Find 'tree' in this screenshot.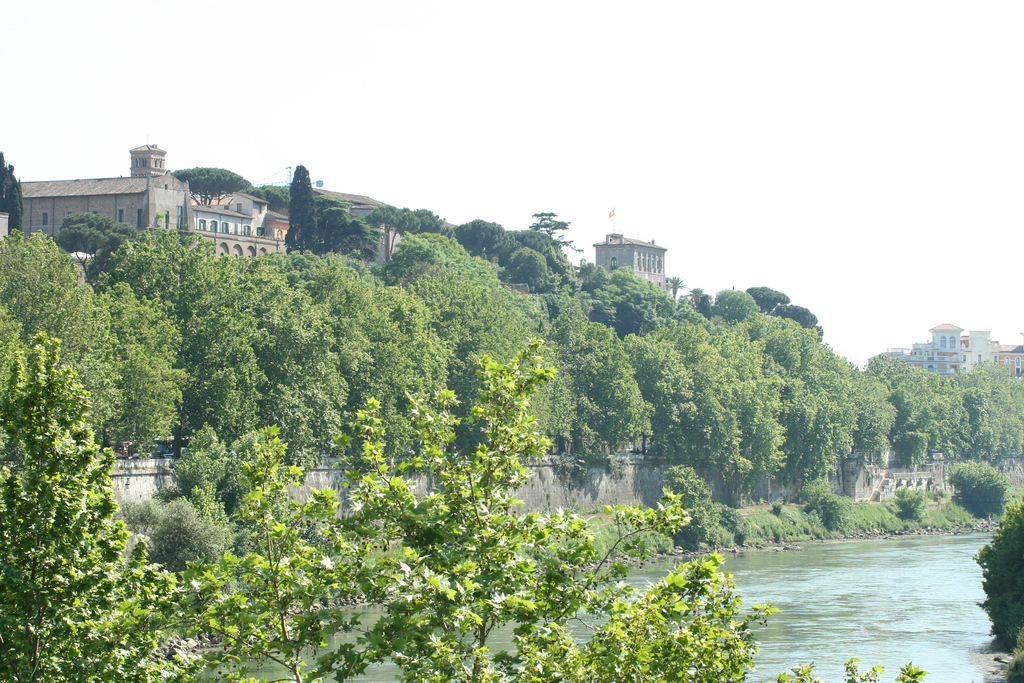
The bounding box for 'tree' is bbox(280, 148, 323, 258).
